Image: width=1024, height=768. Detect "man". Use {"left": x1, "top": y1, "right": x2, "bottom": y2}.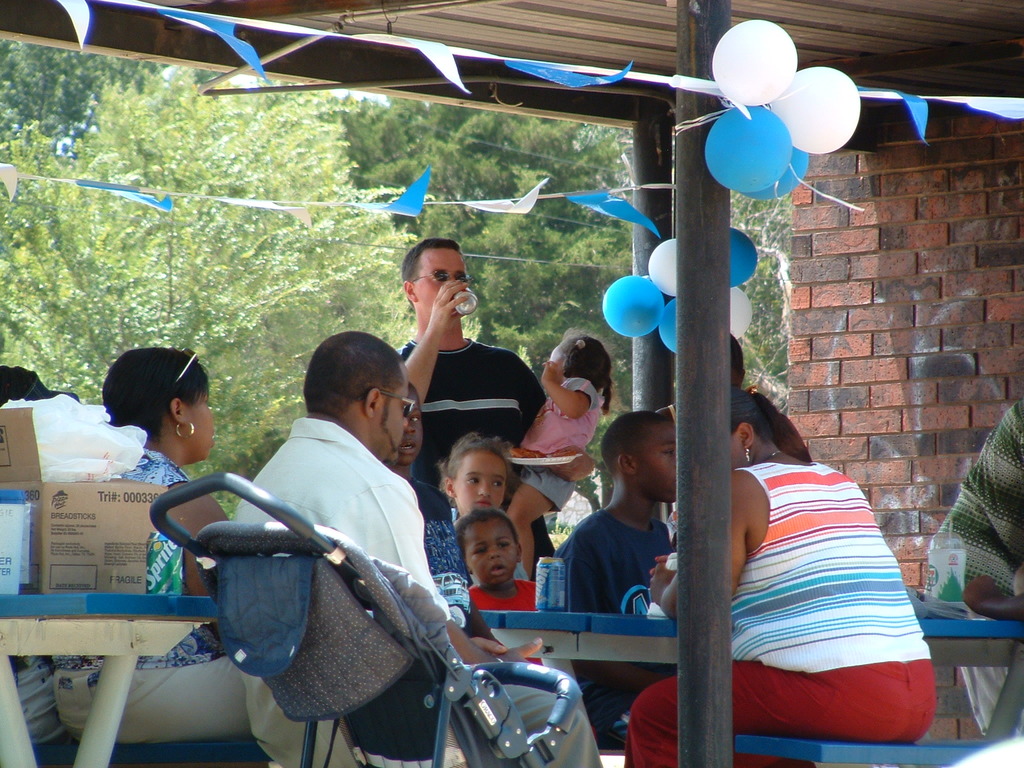
{"left": 374, "top": 236, "right": 531, "bottom": 481}.
